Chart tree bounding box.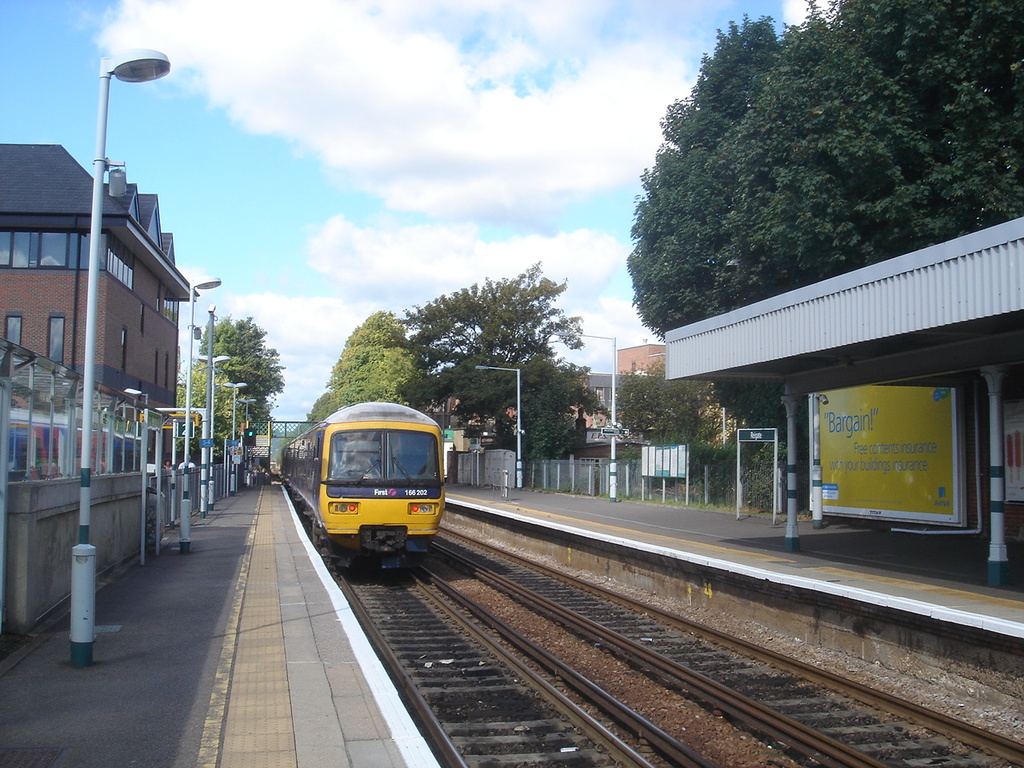
Charted: <box>199,310,289,430</box>.
